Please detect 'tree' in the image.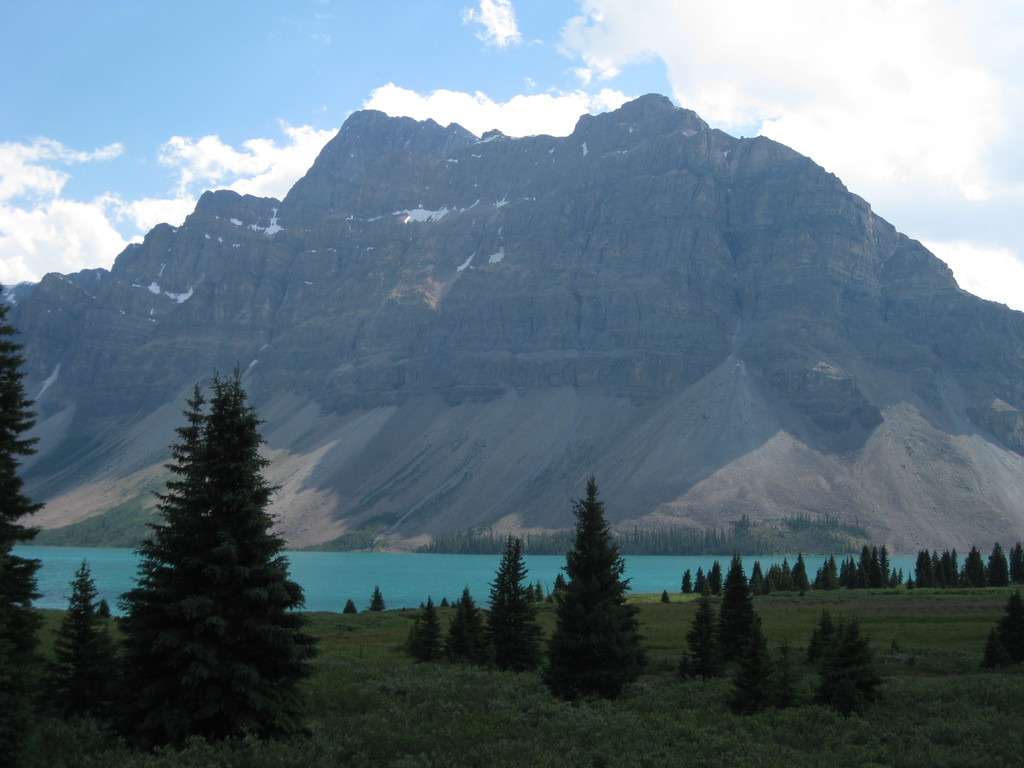
81, 373, 303, 755.
